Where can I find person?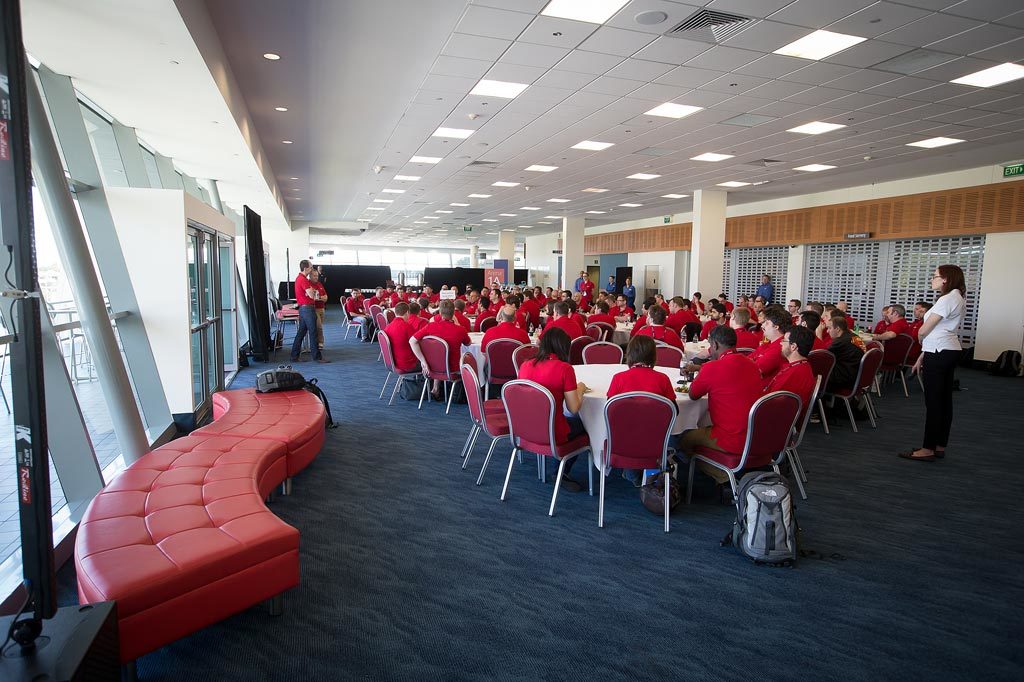
You can find it at select_region(369, 287, 385, 307).
